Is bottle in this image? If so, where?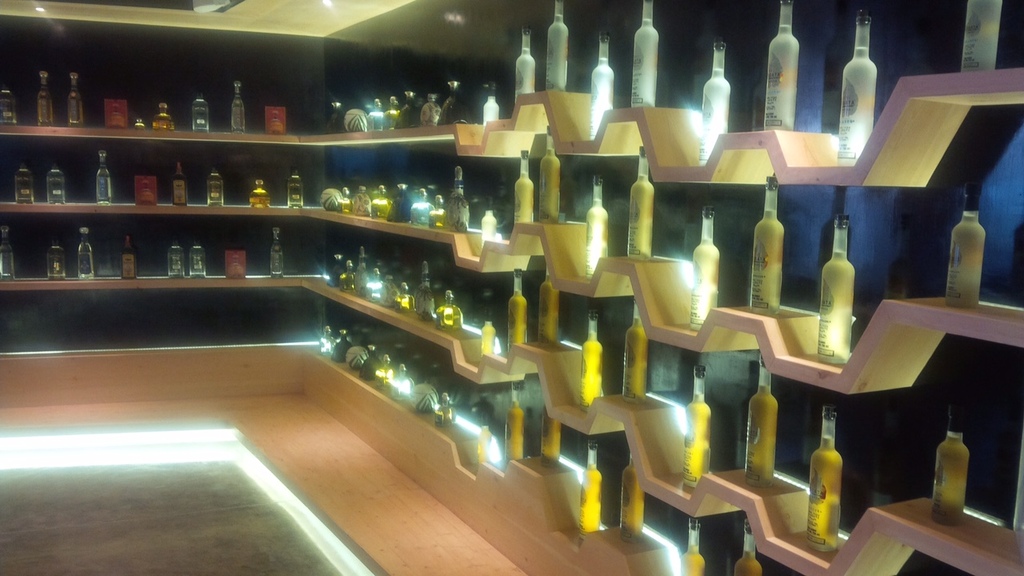
Yes, at <bbox>95, 150, 114, 206</bbox>.
